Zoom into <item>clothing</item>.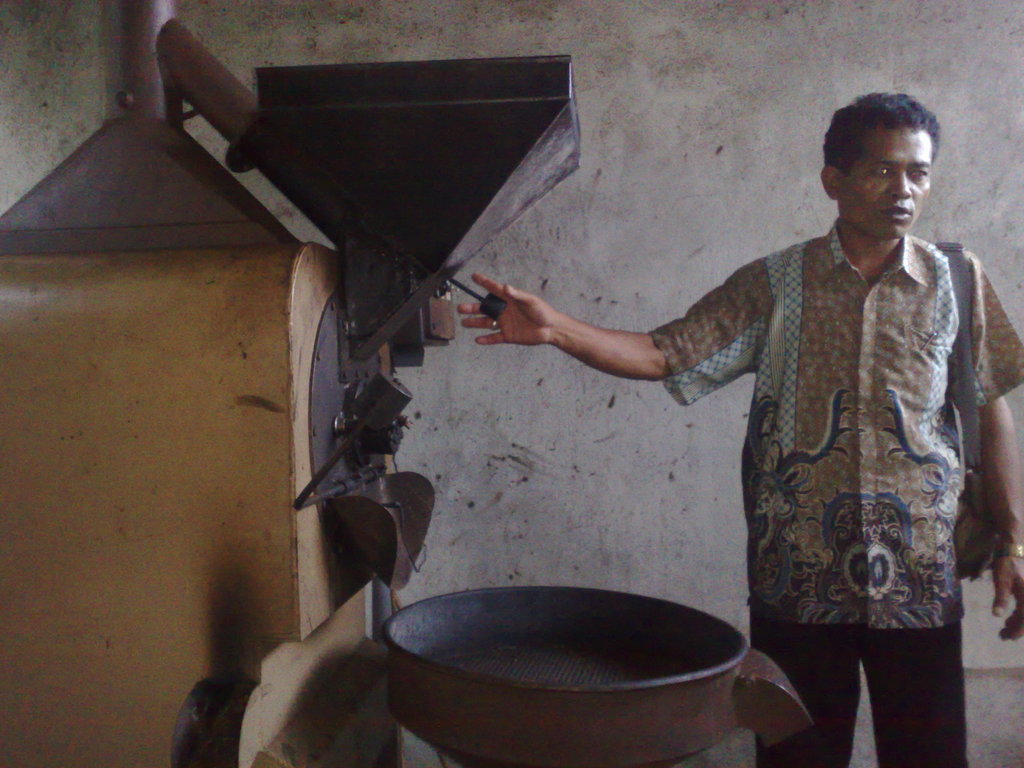
Zoom target: [left=652, top=220, right=1023, bottom=630].
